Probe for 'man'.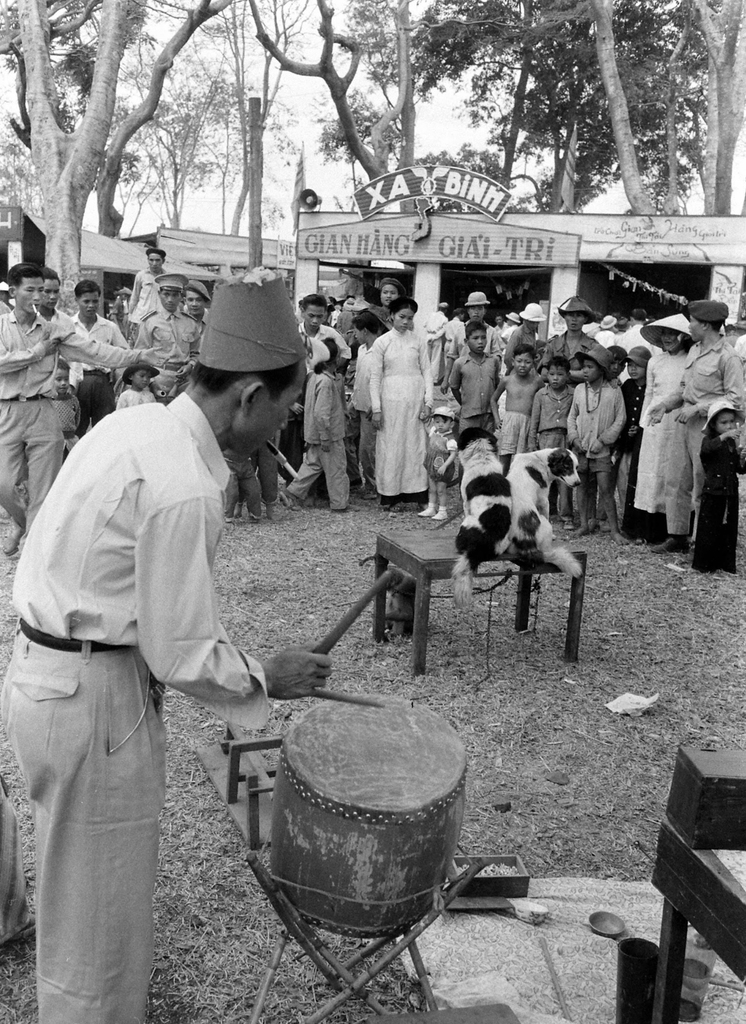
Probe result: l=648, t=295, r=745, b=554.
